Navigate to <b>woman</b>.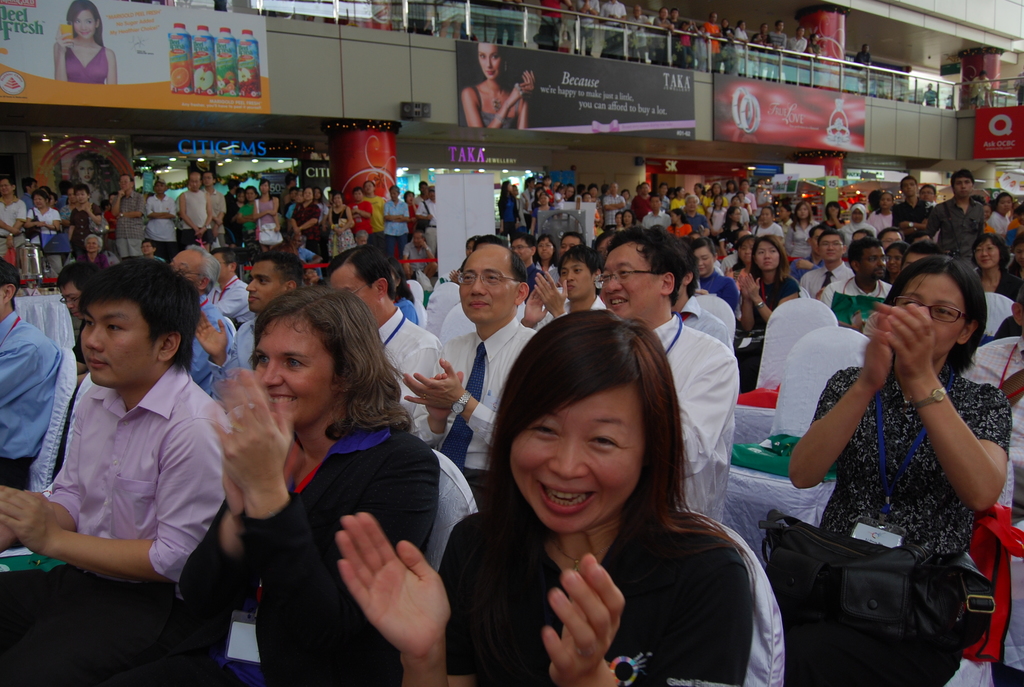
Navigation target: detection(52, 1, 118, 84).
